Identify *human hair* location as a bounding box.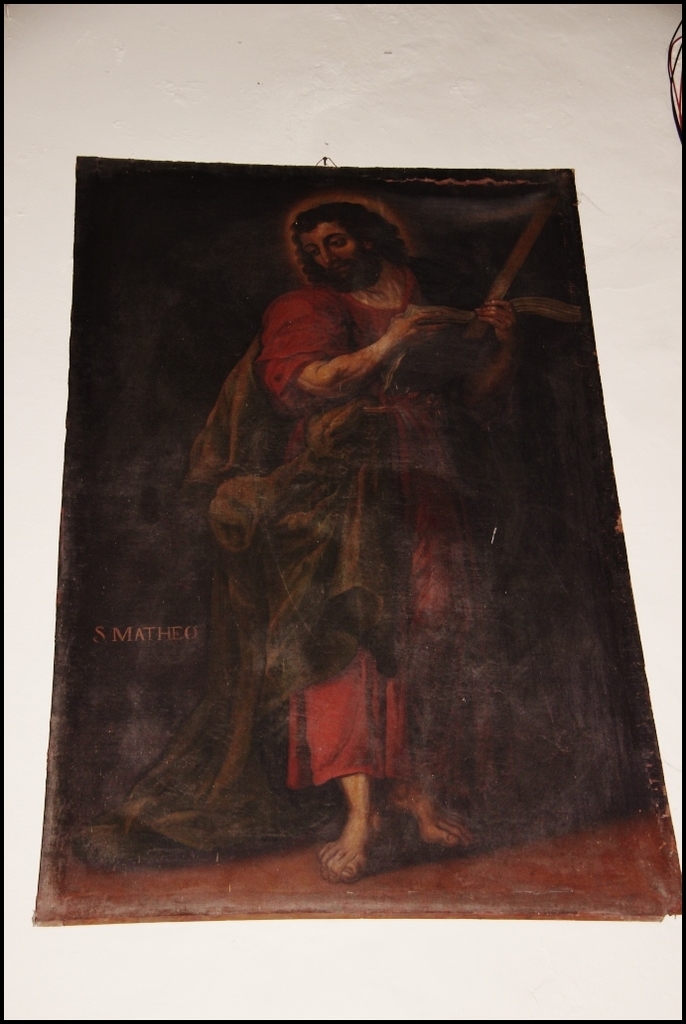
select_region(285, 194, 406, 279).
